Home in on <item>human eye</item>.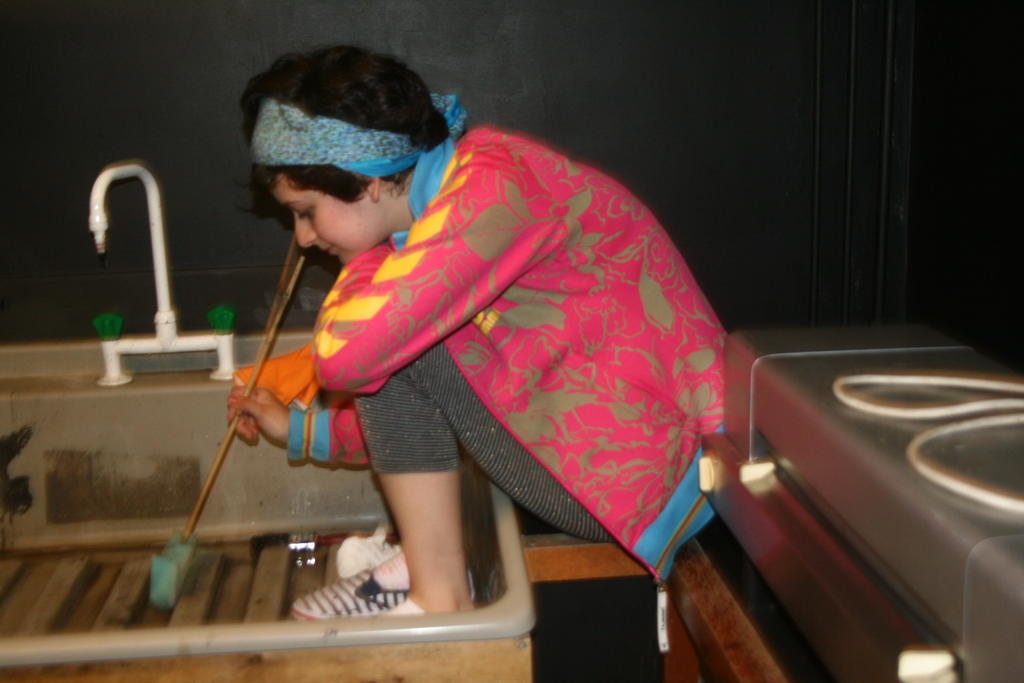
Homed in at box(295, 198, 317, 224).
